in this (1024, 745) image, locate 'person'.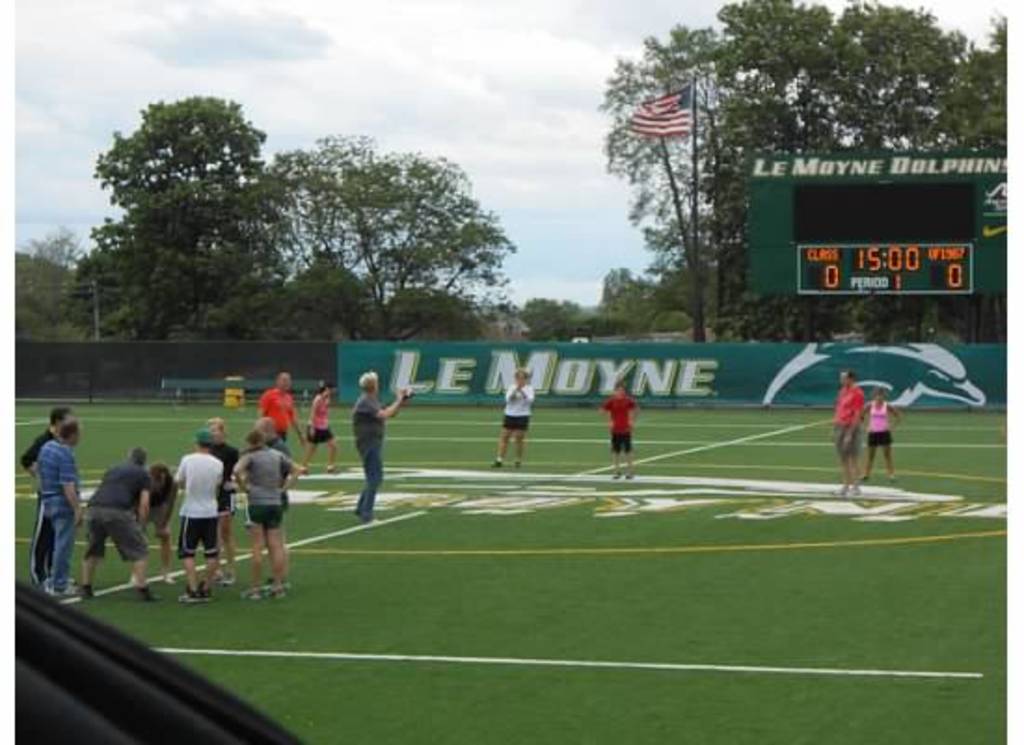
Bounding box: l=343, t=367, r=395, b=525.
